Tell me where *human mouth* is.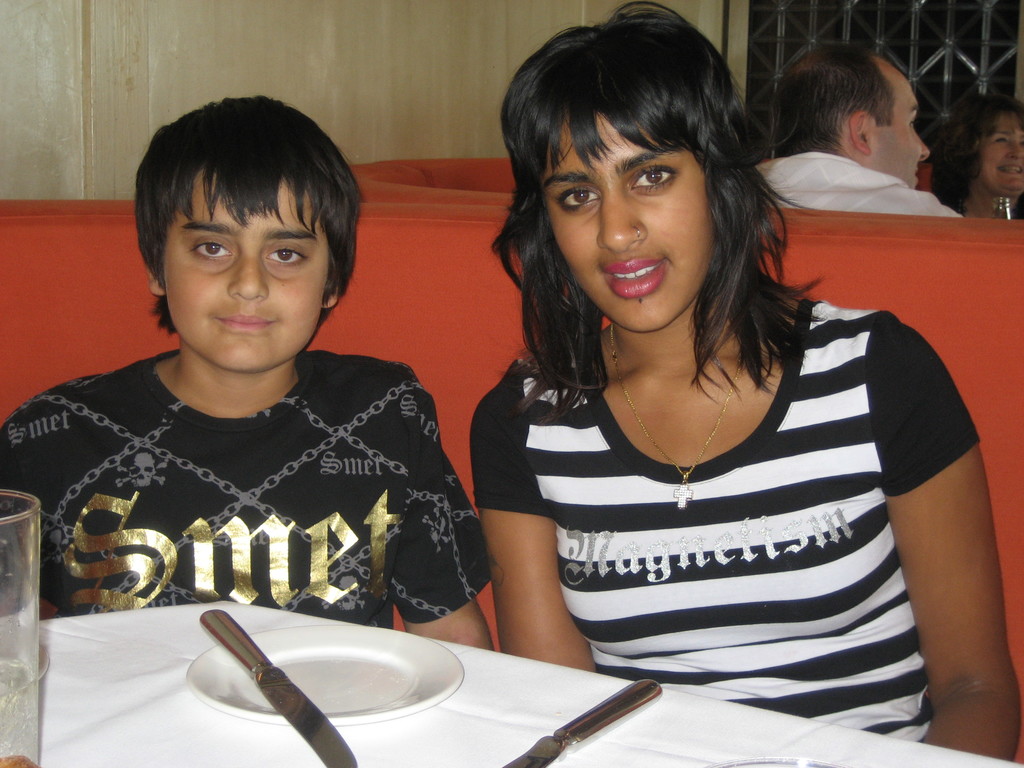
*human mouth* is at x1=996, y1=166, x2=1023, y2=177.
